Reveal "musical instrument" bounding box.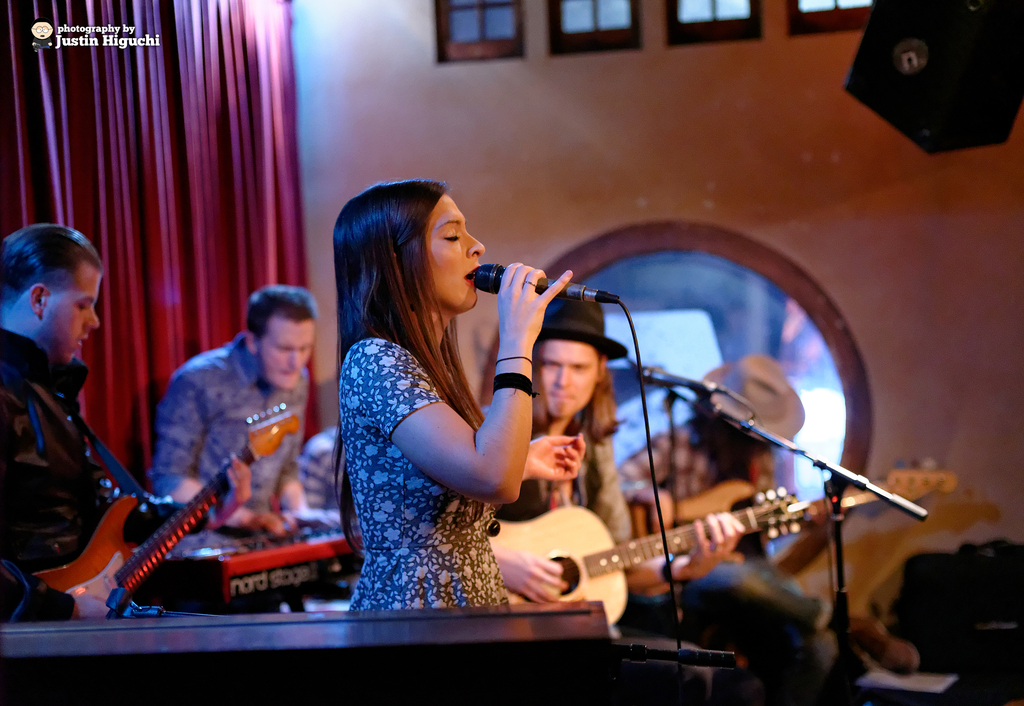
Revealed: 535/477/848/634.
